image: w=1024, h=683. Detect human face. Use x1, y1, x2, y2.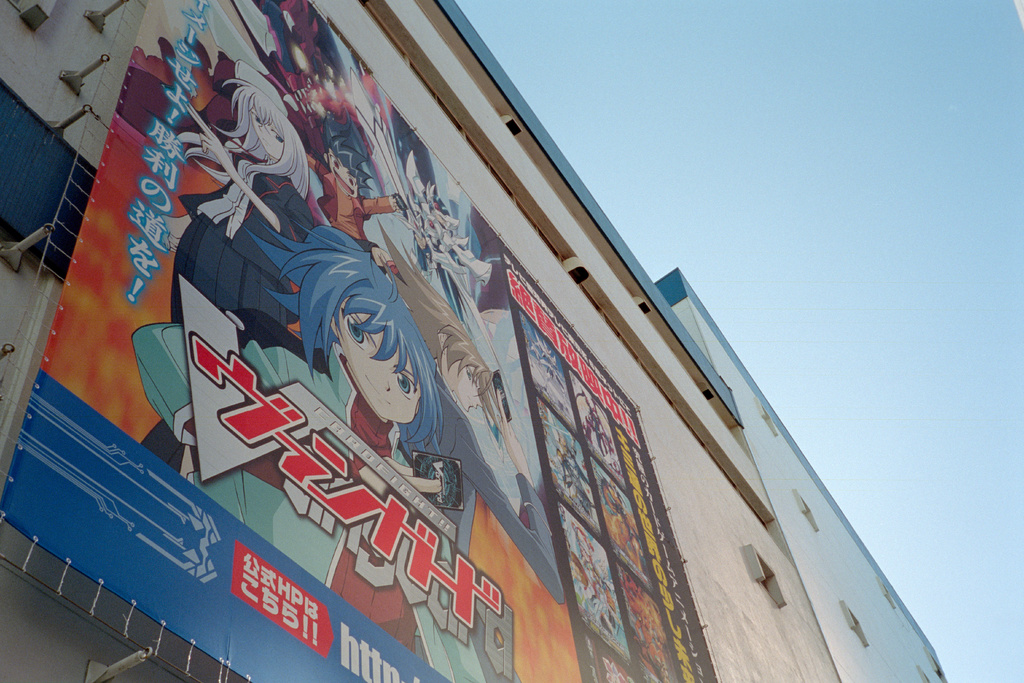
337, 301, 422, 415.
